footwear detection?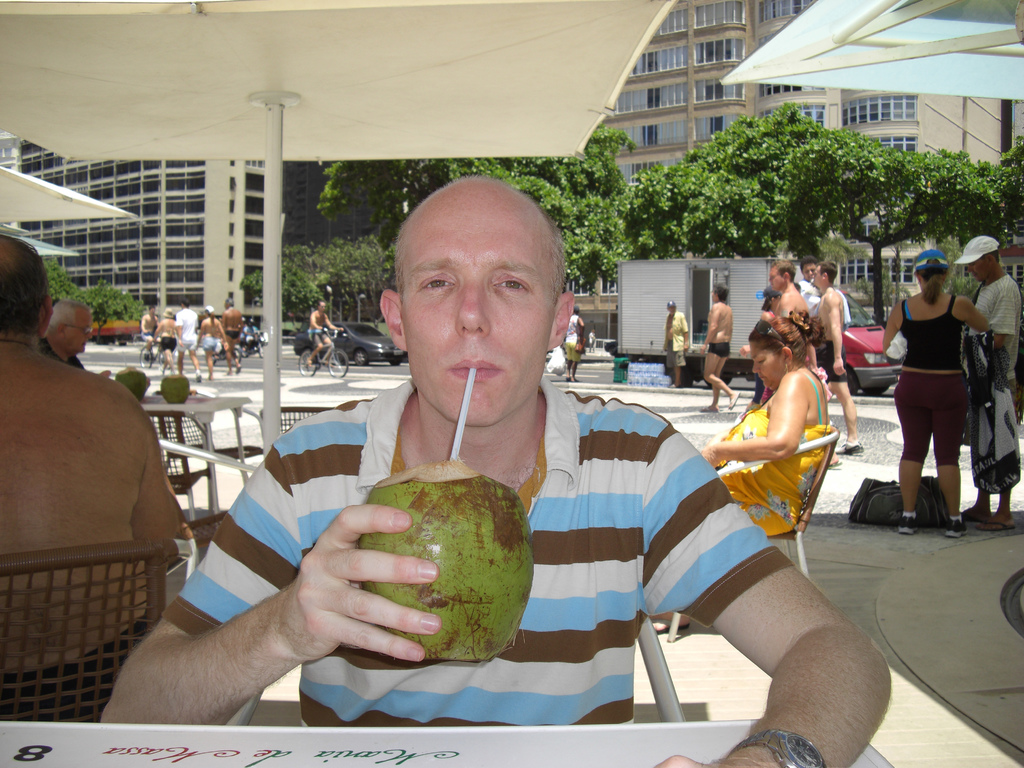
967:506:988:521
